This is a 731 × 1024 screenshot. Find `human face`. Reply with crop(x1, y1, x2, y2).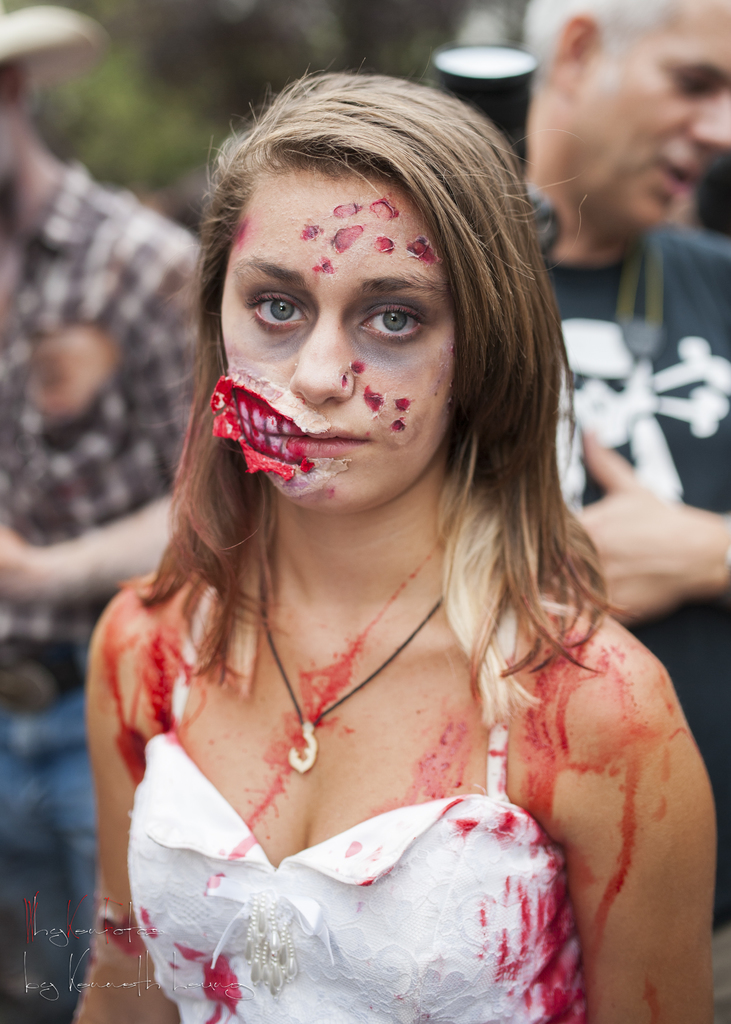
crop(213, 159, 454, 502).
